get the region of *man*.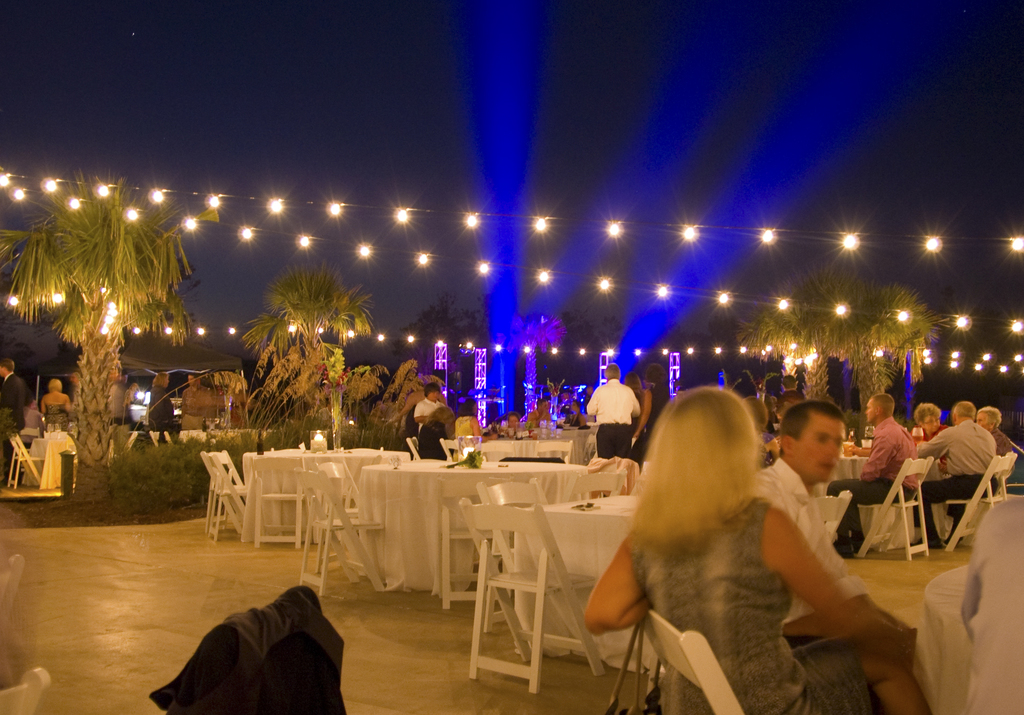
locate(586, 365, 640, 459).
